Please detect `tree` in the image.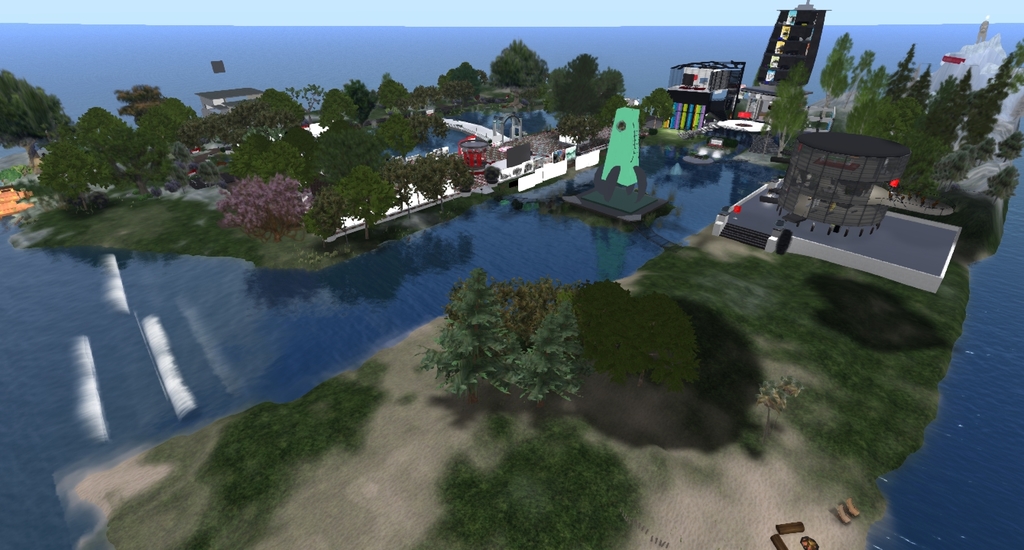
Rect(989, 166, 1013, 201).
